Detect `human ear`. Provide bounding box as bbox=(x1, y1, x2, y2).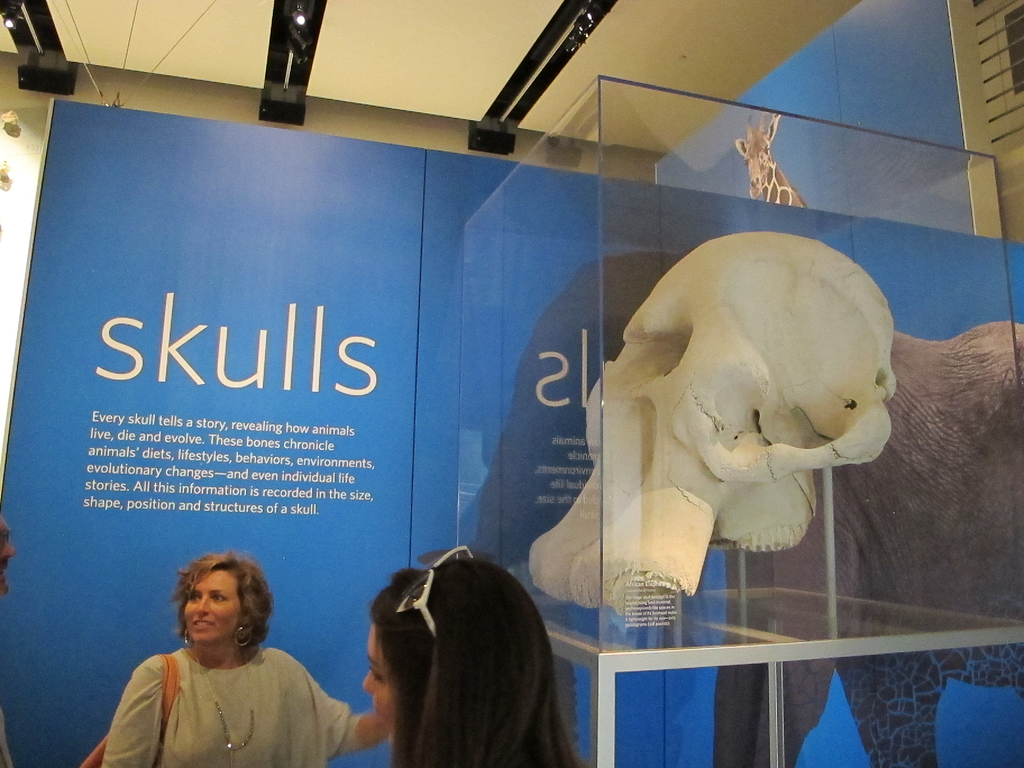
bbox=(243, 613, 253, 623).
